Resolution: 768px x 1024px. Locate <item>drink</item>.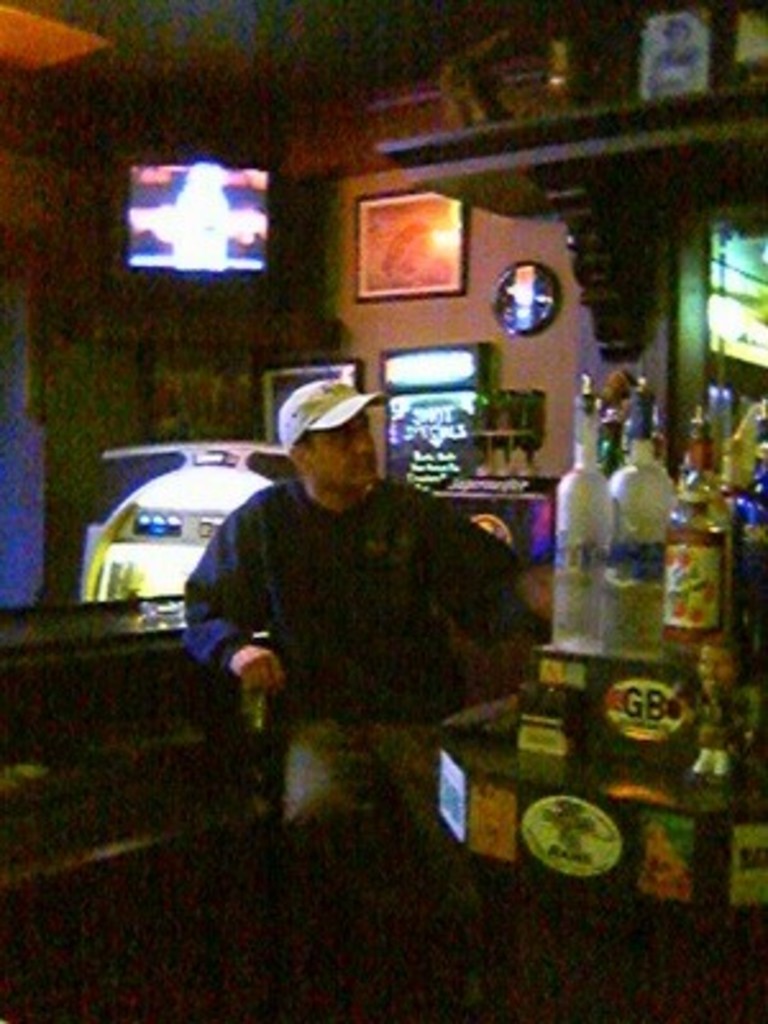
[x1=676, y1=489, x2=730, y2=653].
